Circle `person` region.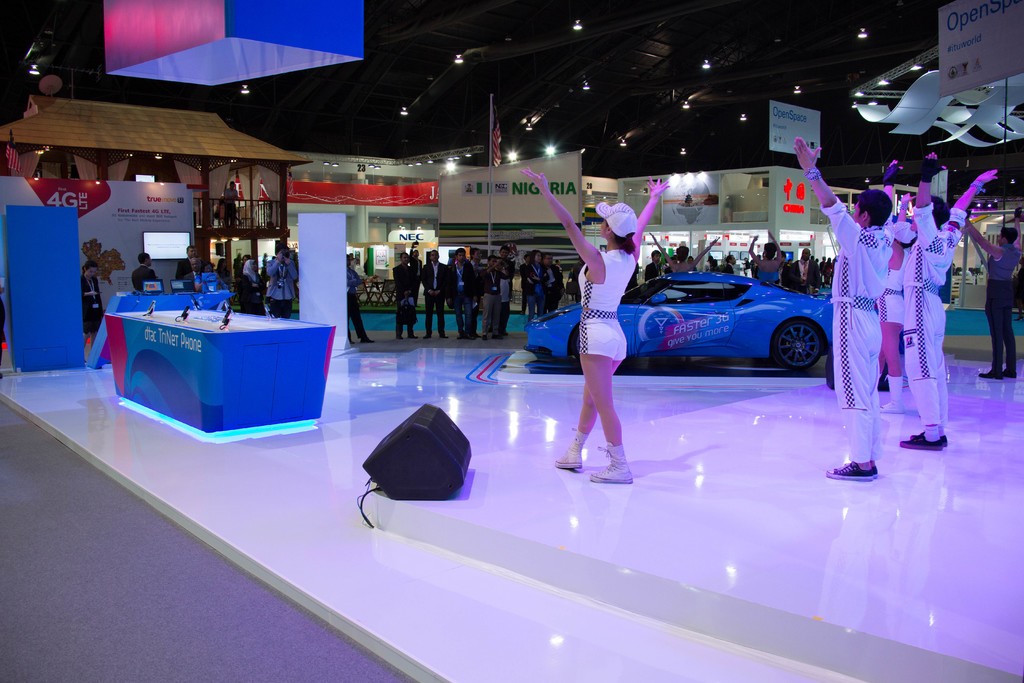
Region: select_region(76, 259, 105, 366).
